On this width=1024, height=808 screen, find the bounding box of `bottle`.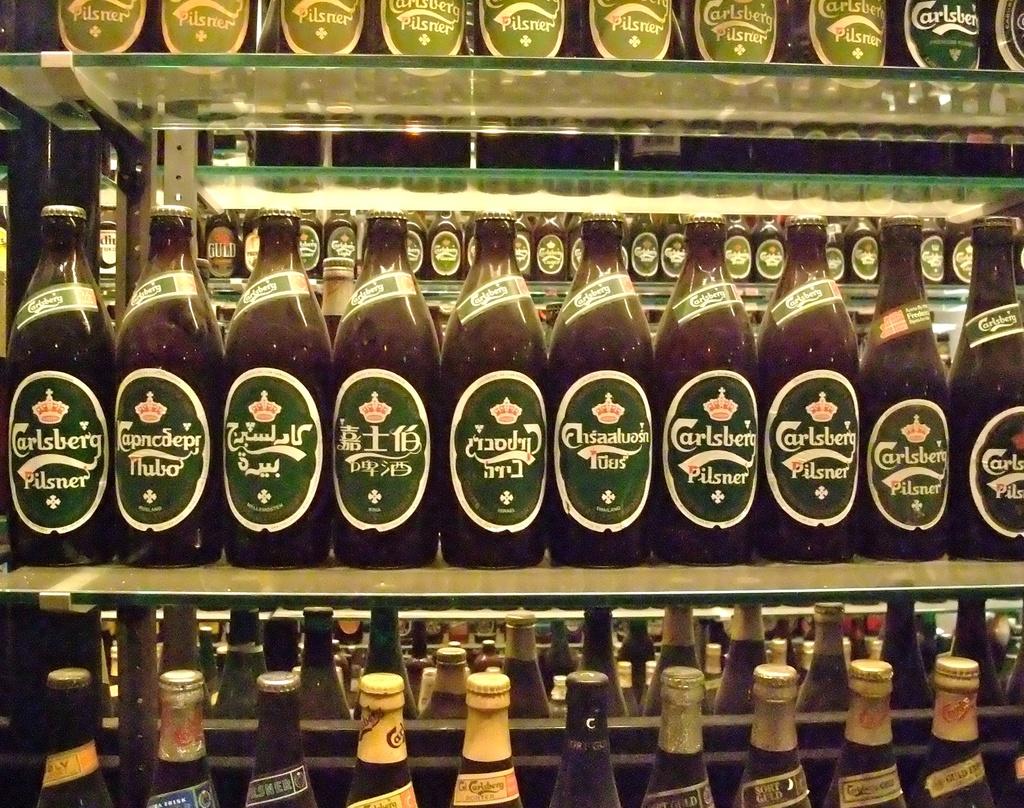
Bounding box: 39 665 114 807.
